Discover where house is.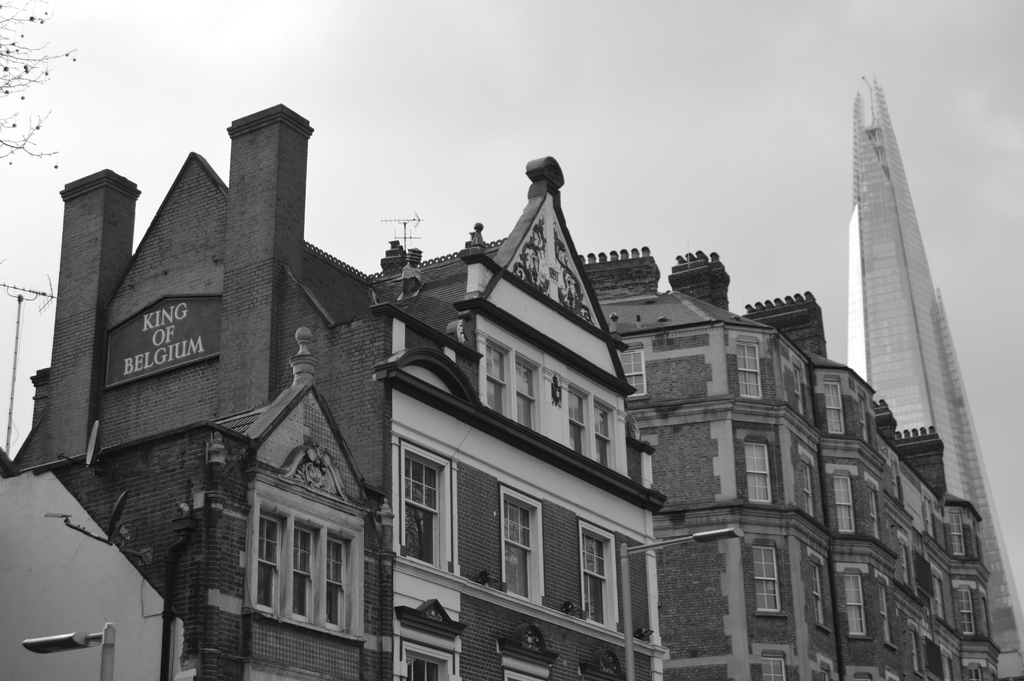
Discovered at l=585, t=229, r=1001, b=679.
